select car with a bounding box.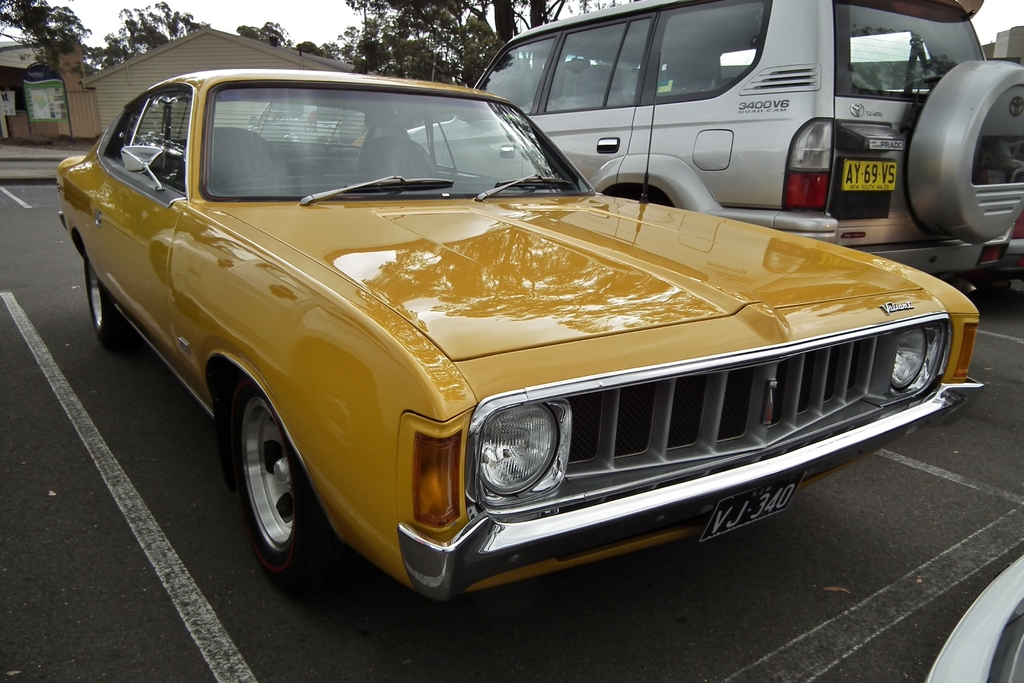
<bbox>402, 0, 1023, 284</bbox>.
